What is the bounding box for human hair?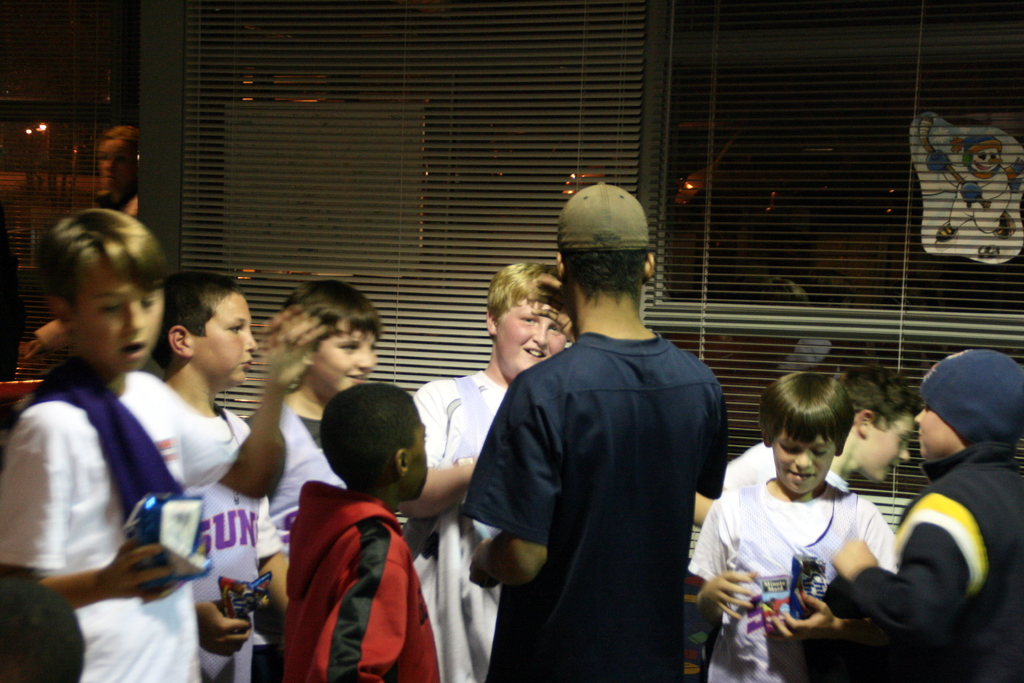
box(102, 124, 138, 152).
